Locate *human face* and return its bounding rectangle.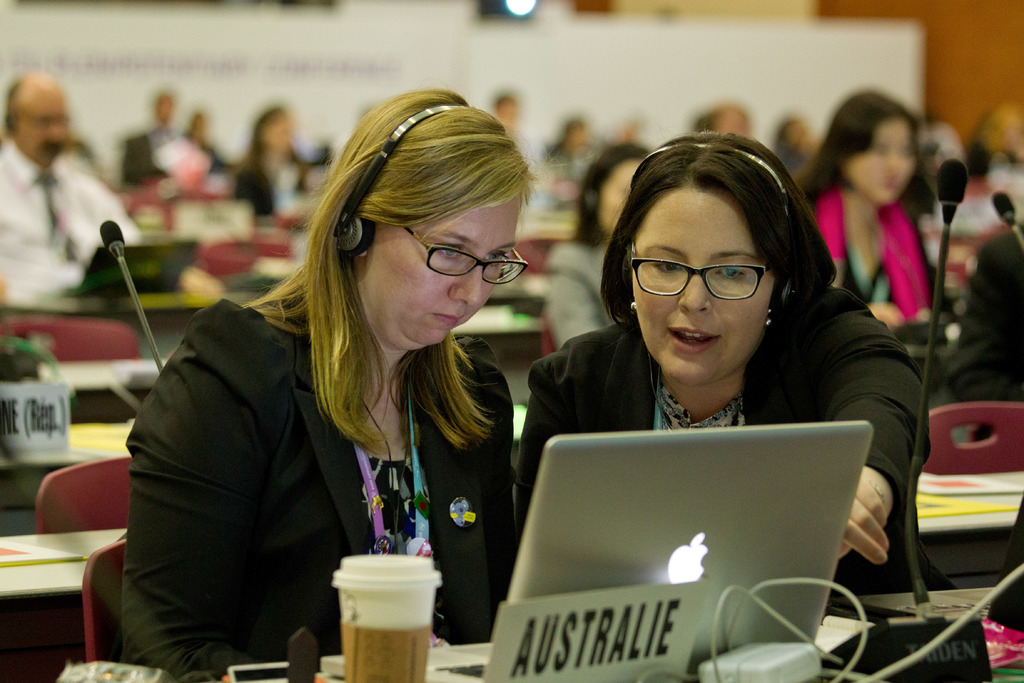
{"left": 366, "top": 193, "right": 525, "bottom": 348}.
